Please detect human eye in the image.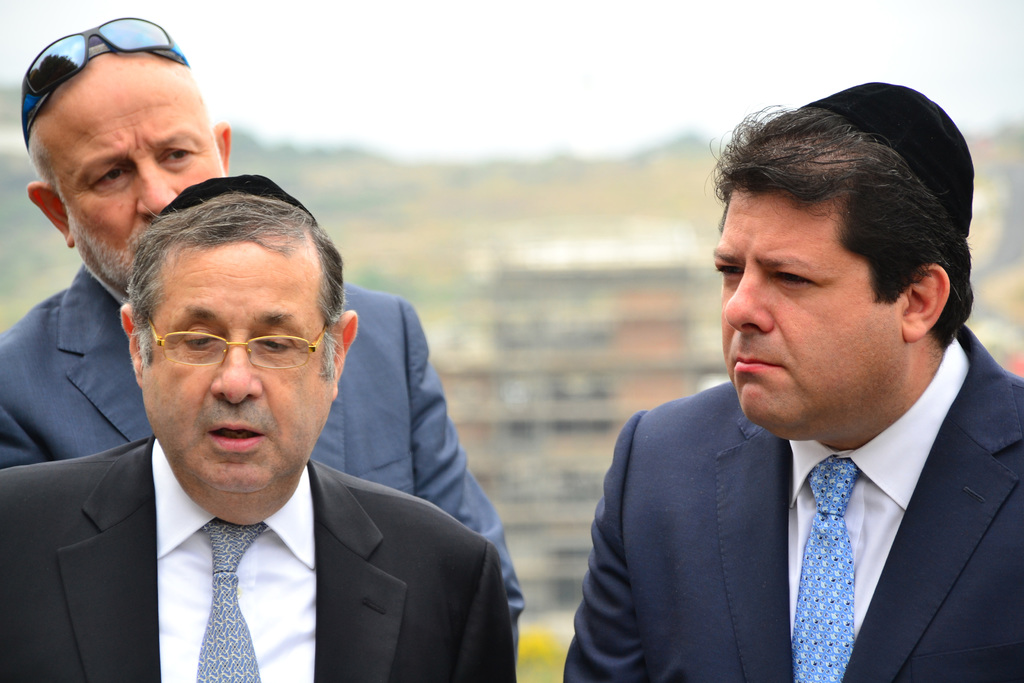
714:265:742:280.
